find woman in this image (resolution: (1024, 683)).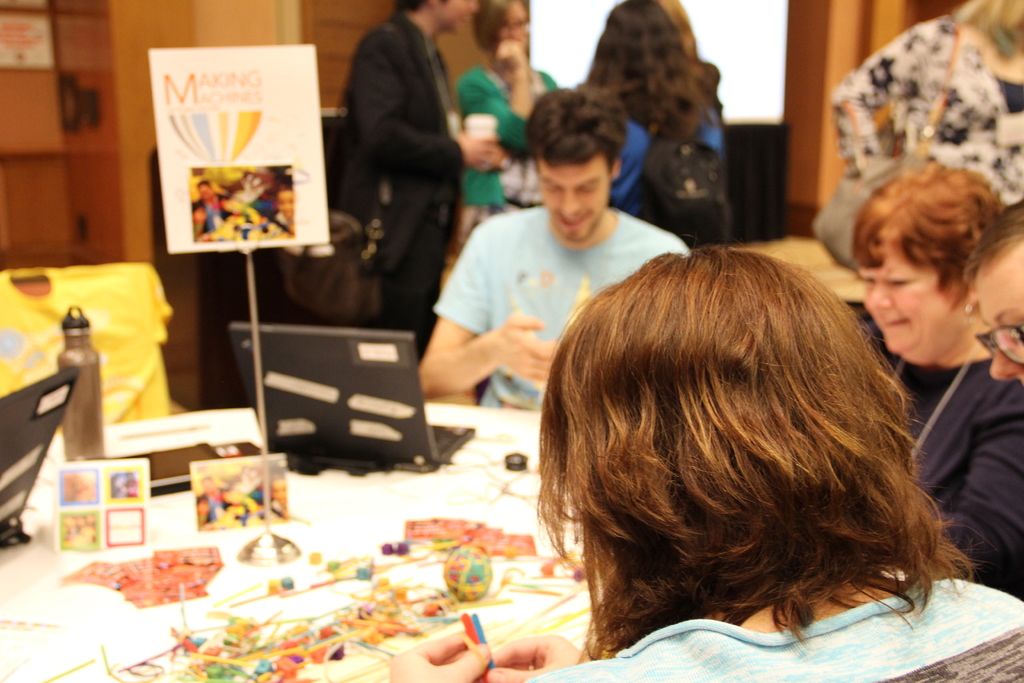
586,0,726,248.
